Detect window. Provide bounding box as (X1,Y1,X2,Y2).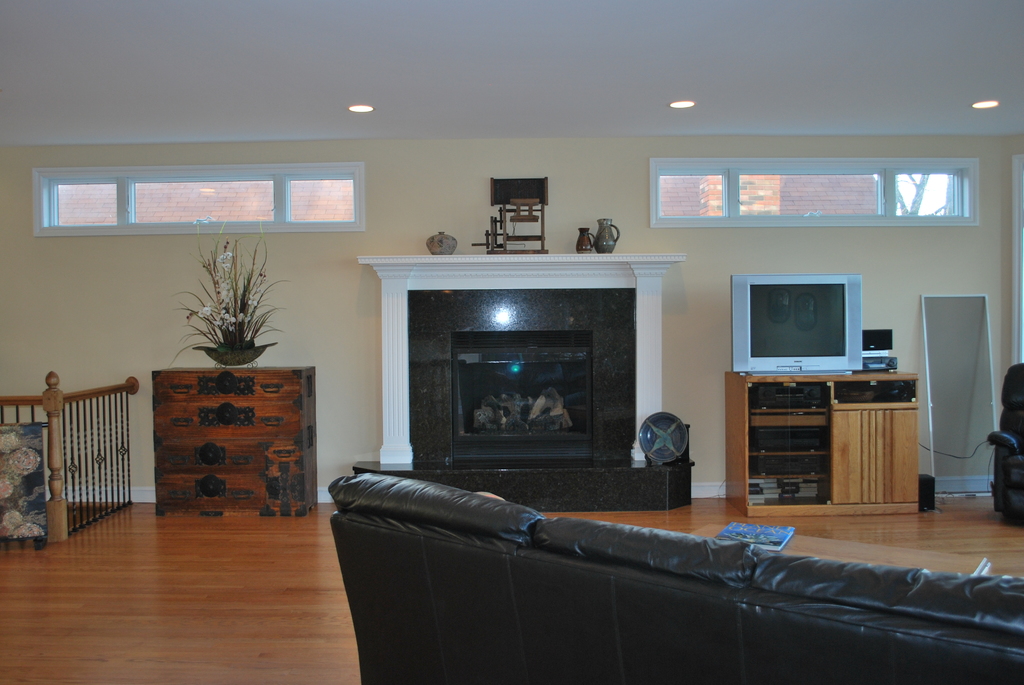
(23,143,381,239).
